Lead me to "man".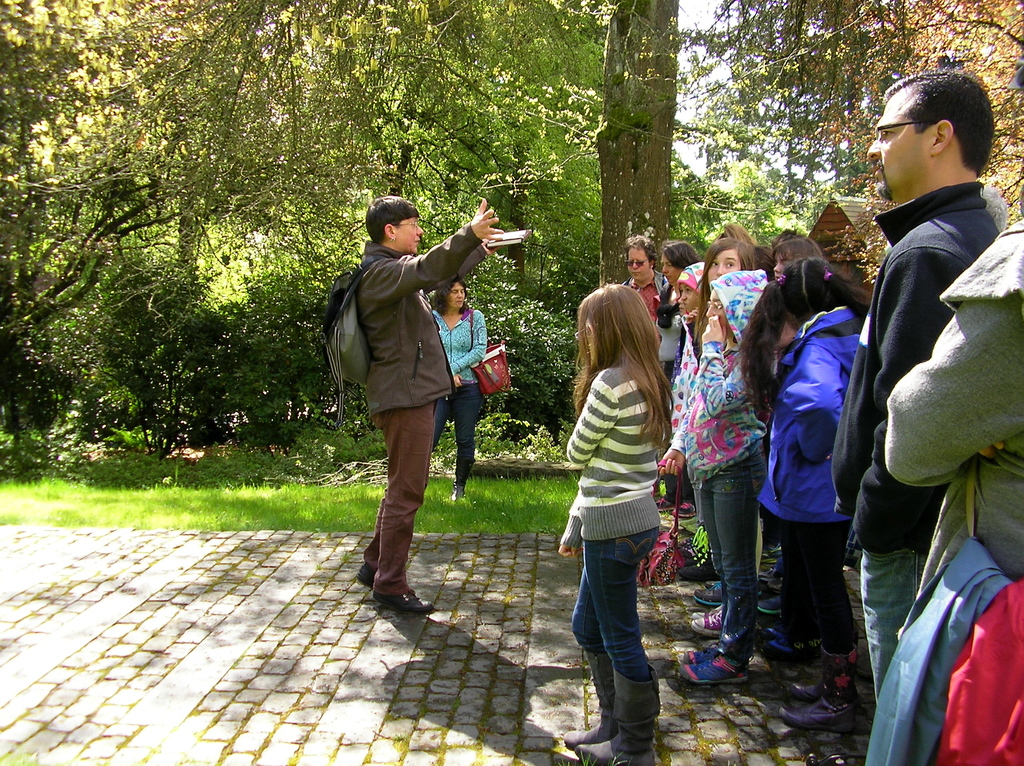
Lead to locate(617, 232, 671, 329).
